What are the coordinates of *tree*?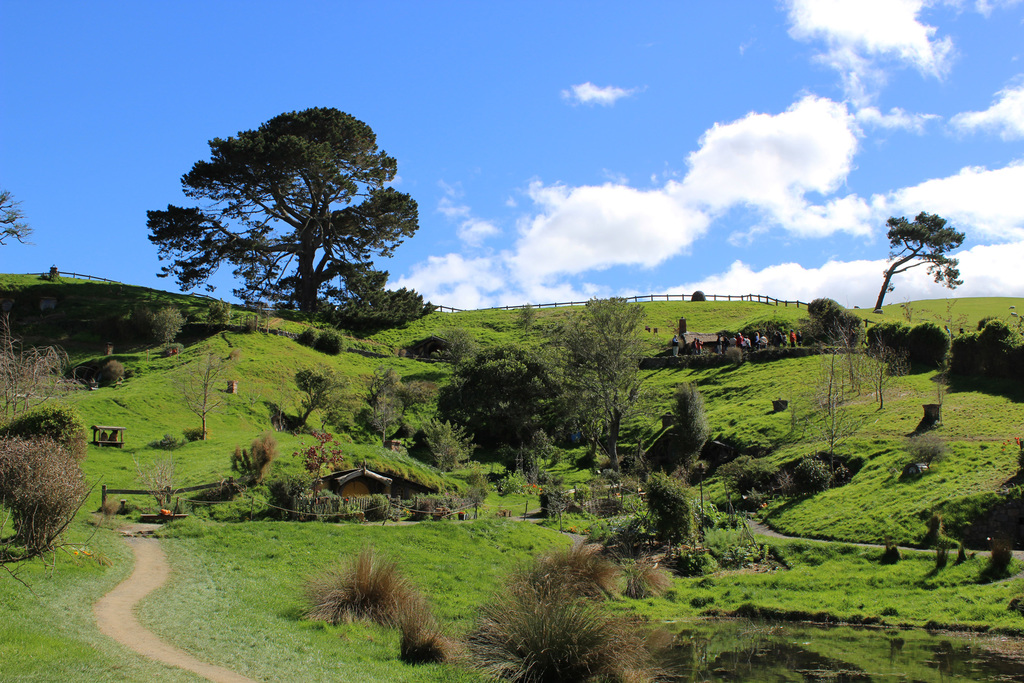
(x1=432, y1=343, x2=587, y2=482).
